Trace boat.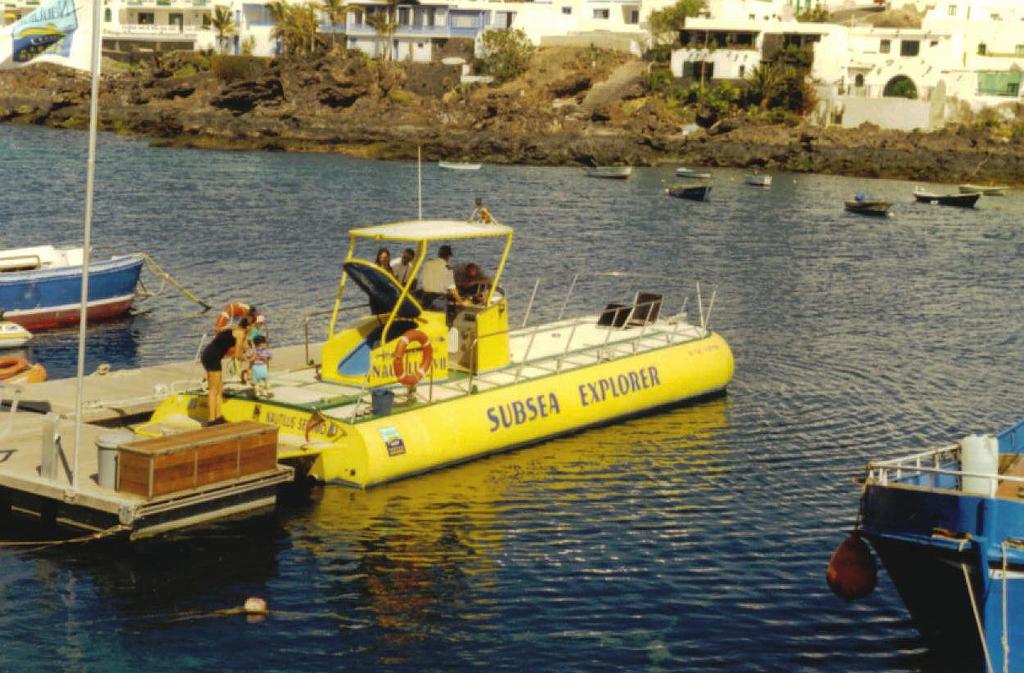
Traced to [x1=0, y1=355, x2=51, y2=393].
